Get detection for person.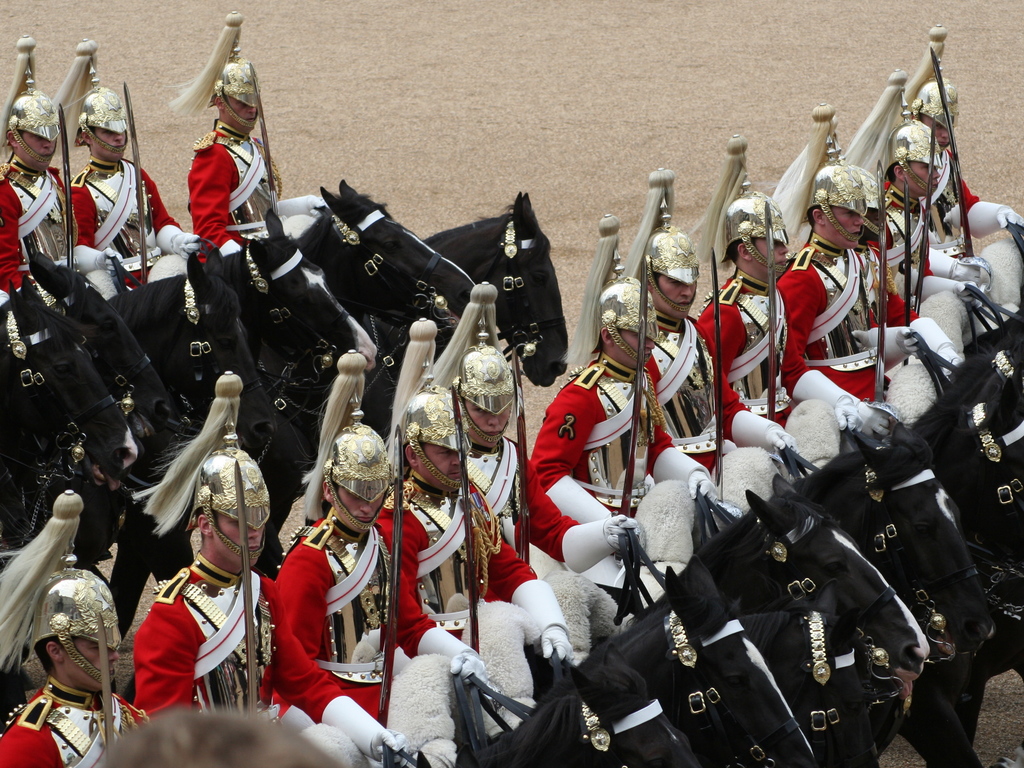
Detection: detection(625, 166, 793, 506).
